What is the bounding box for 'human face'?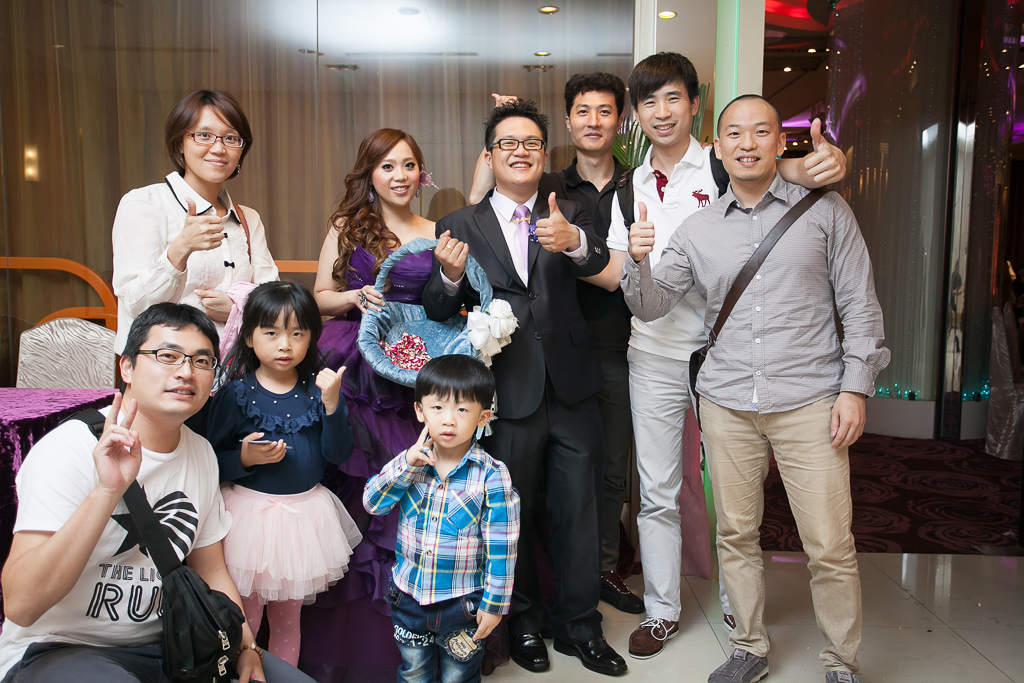
x1=370, y1=144, x2=421, y2=207.
